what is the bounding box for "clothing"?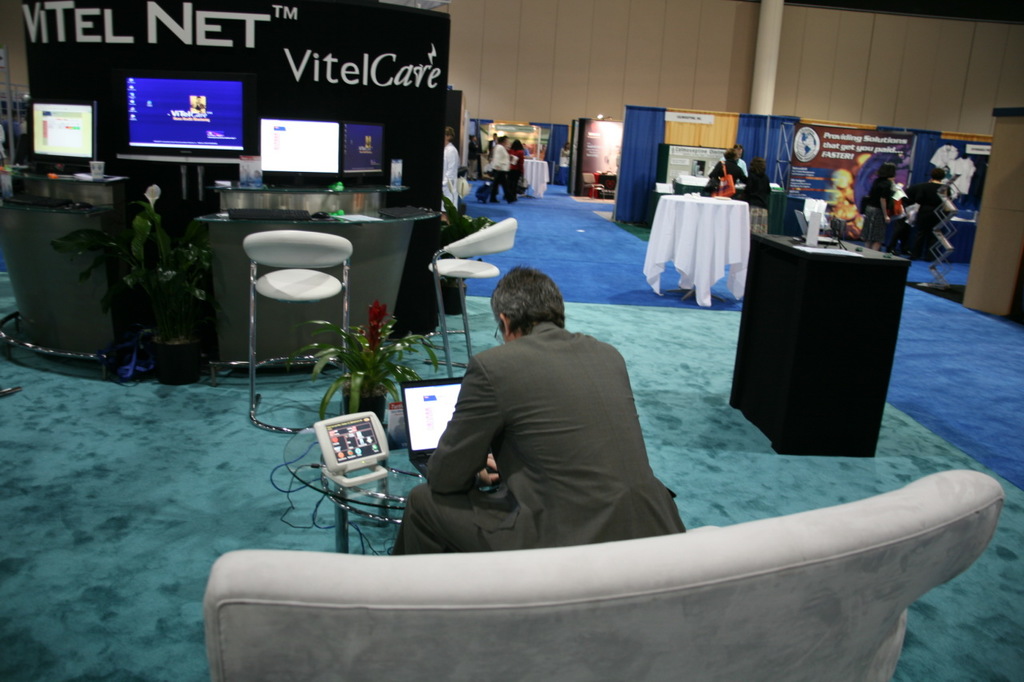
crop(487, 140, 498, 158).
